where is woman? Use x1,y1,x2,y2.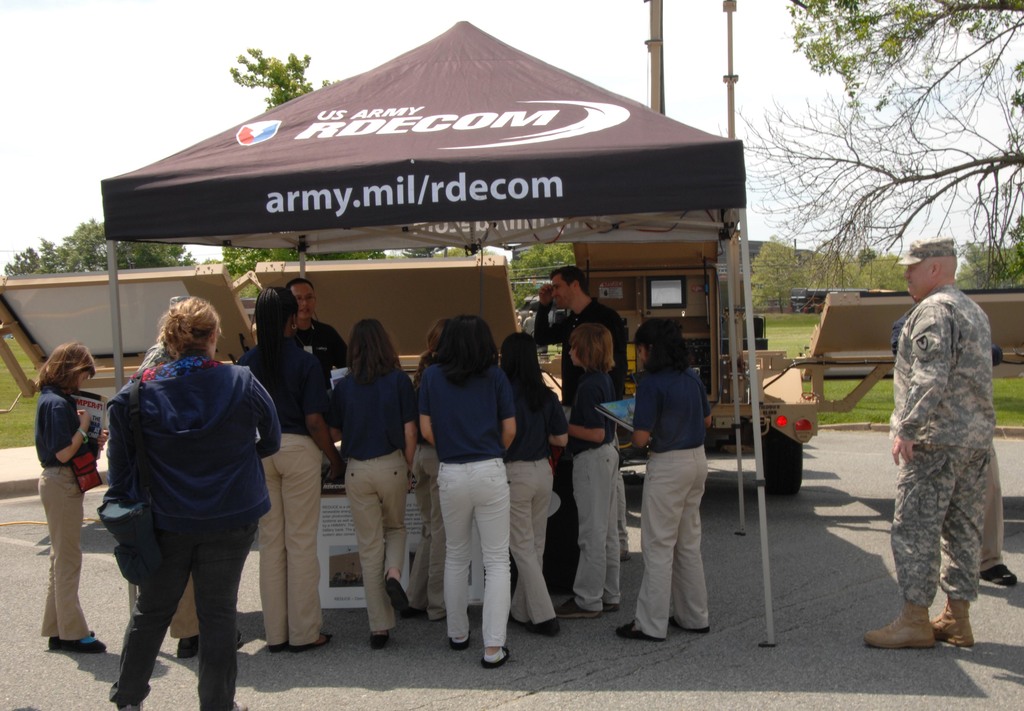
27,343,115,649.
